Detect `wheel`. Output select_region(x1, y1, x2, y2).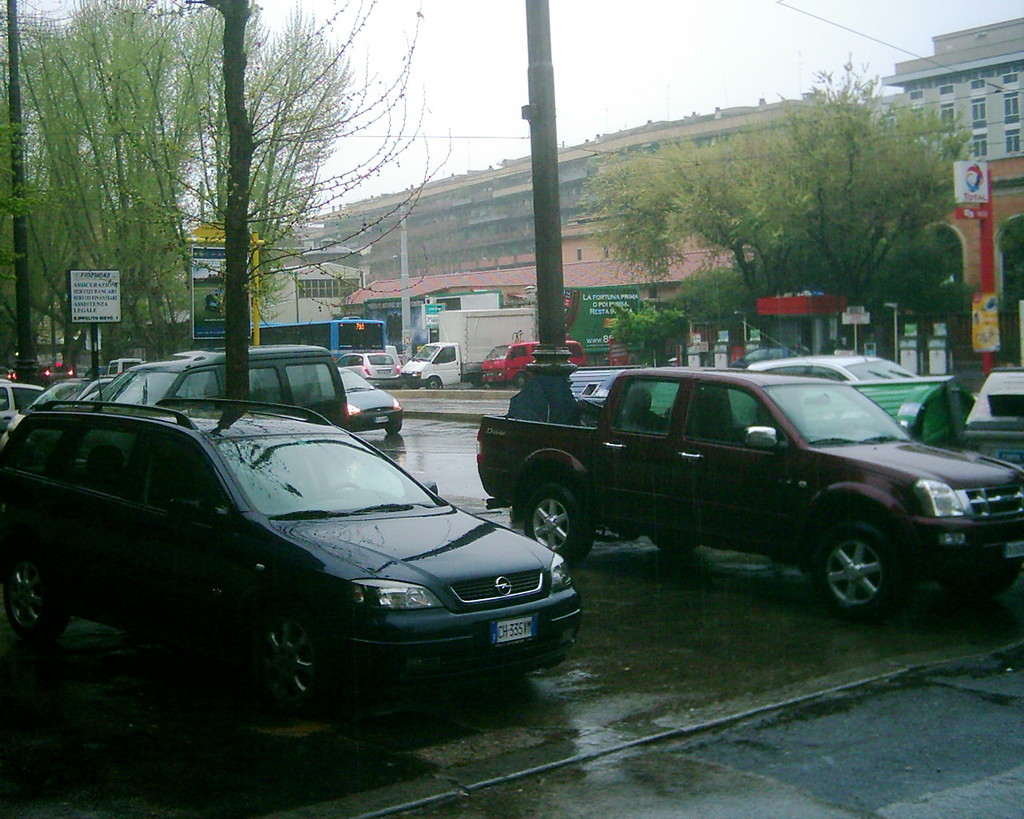
select_region(426, 378, 443, 393).
